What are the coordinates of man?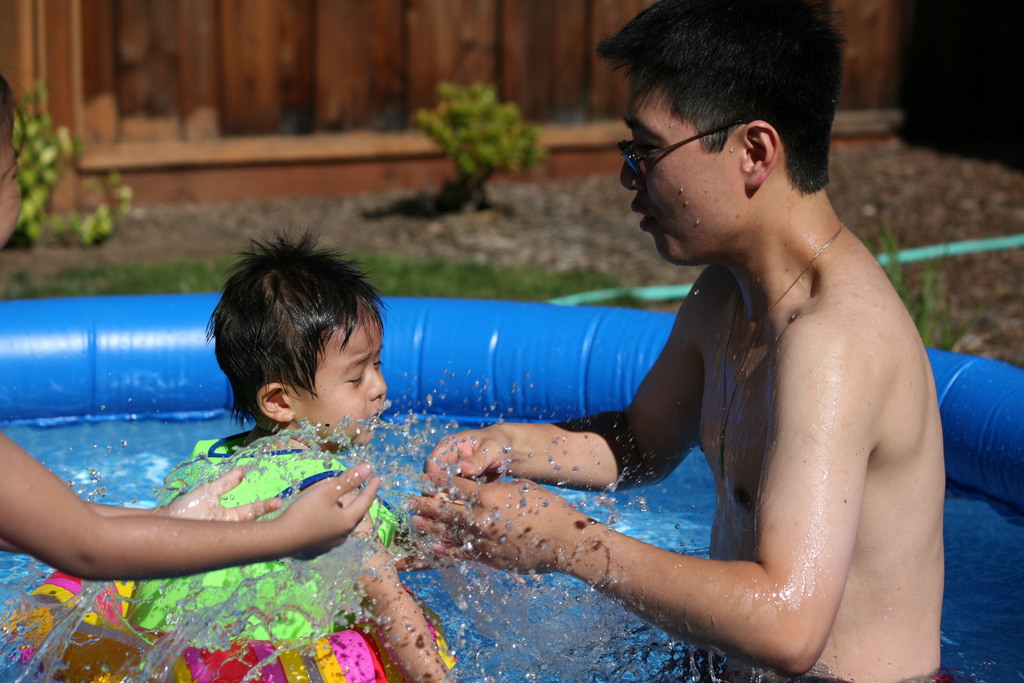
(428, 0, 944, 682).
